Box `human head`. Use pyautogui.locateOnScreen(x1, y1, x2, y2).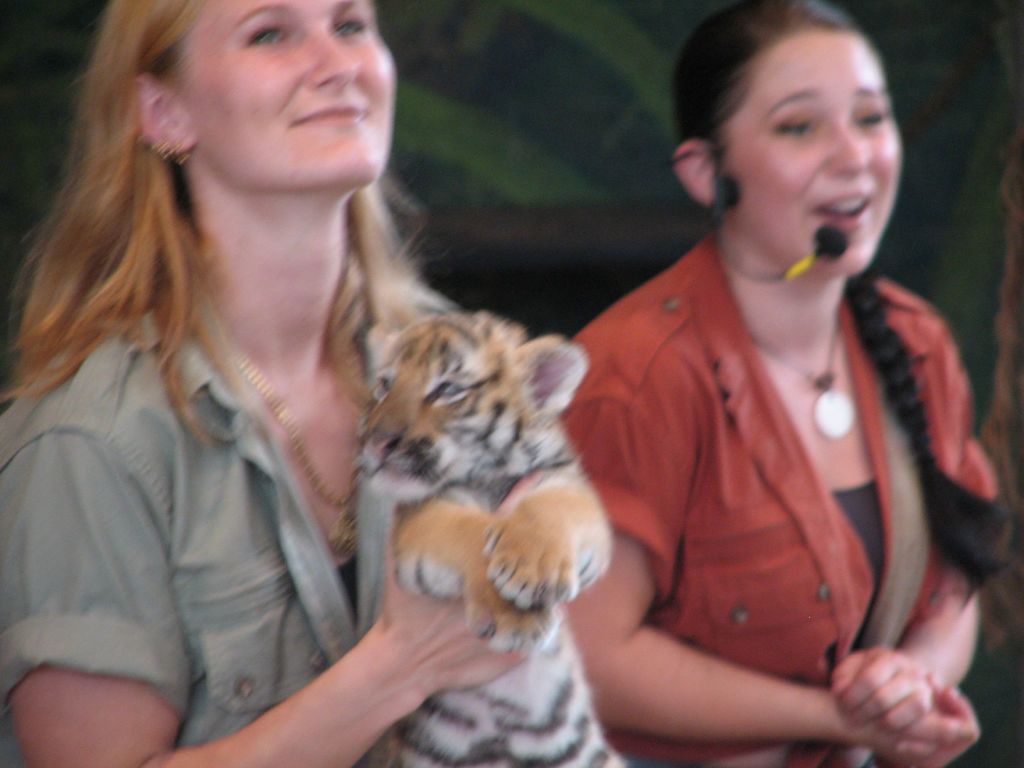
pyautogui.locateOnScreen(673, 12, 898, 238).
